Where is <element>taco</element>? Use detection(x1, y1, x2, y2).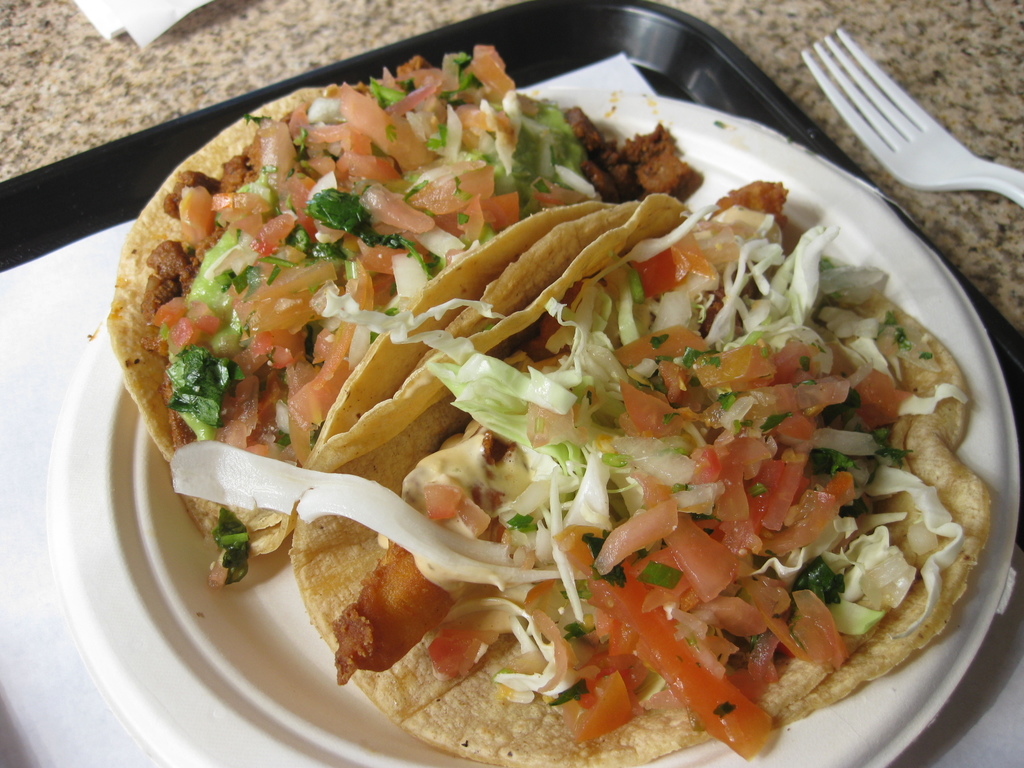
detection(289, 193, 990, 767).
